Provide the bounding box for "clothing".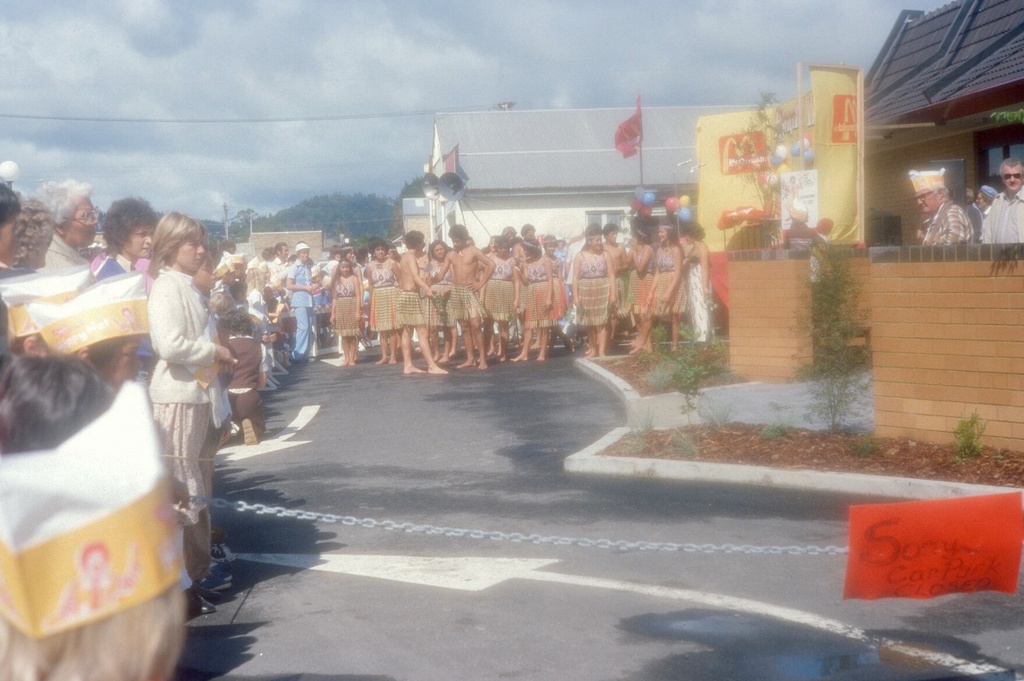
bbox=(979, 190, 1023, 245).
